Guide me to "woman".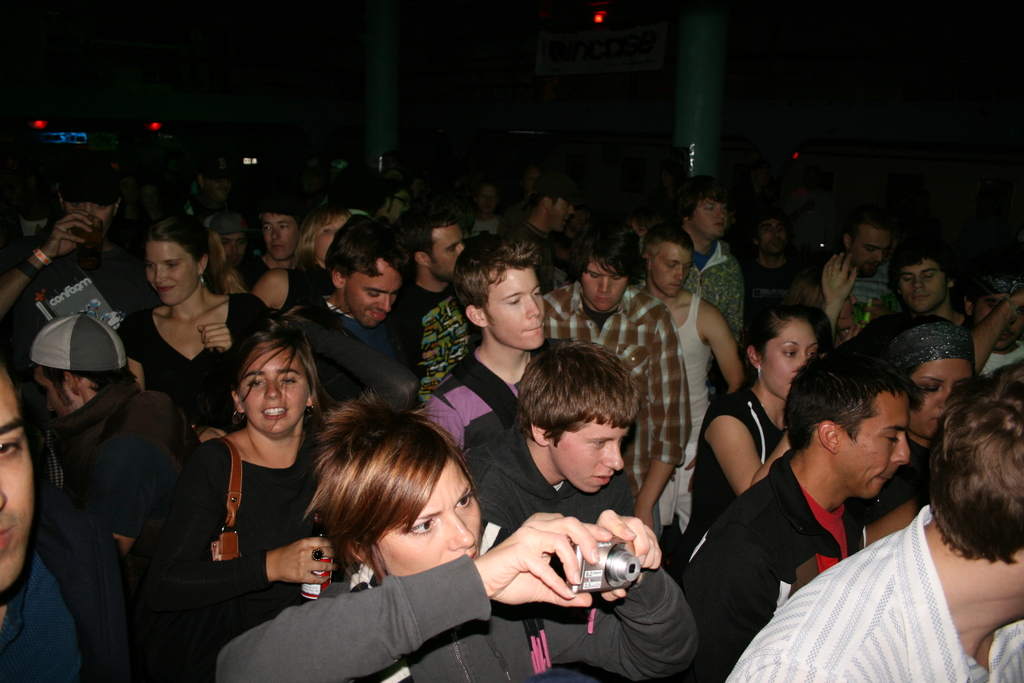
Guidance: 119/214/276/444.
